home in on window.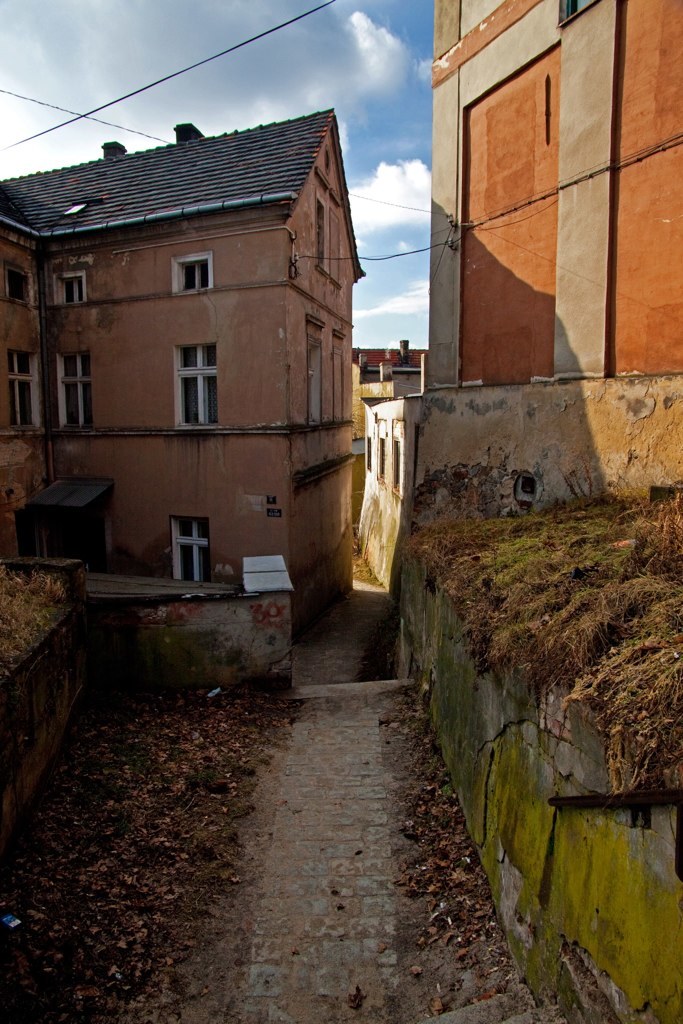
Homed in at bbox=[4, 348, 41, 426].
